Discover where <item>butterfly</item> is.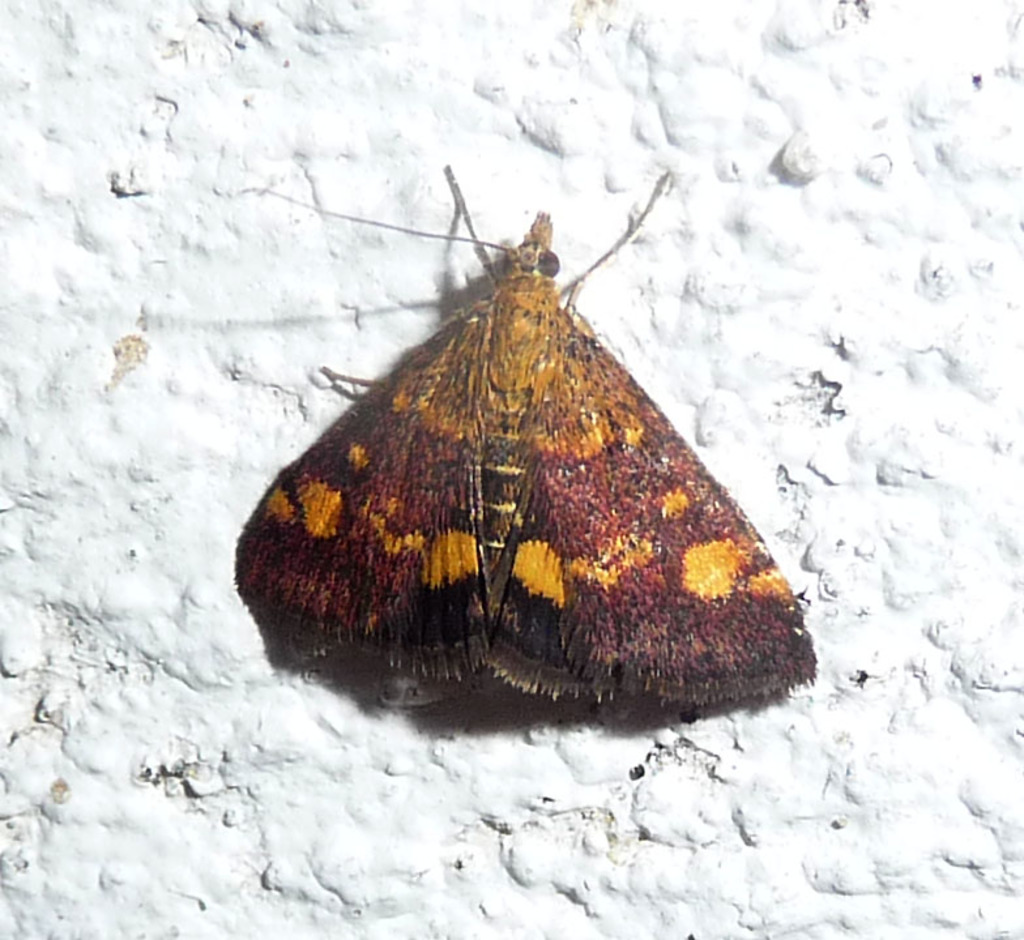
Discovered at detection(226, 141, 792, 748).
